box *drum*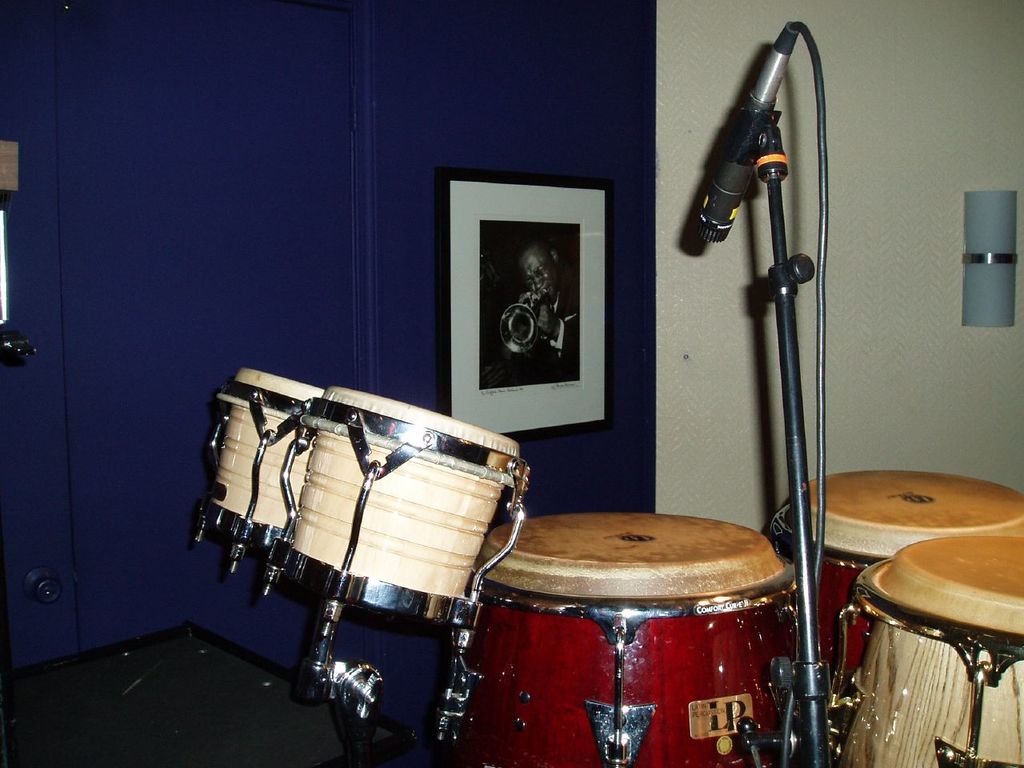
[left=202, top=363, right=322, bottom=550]
